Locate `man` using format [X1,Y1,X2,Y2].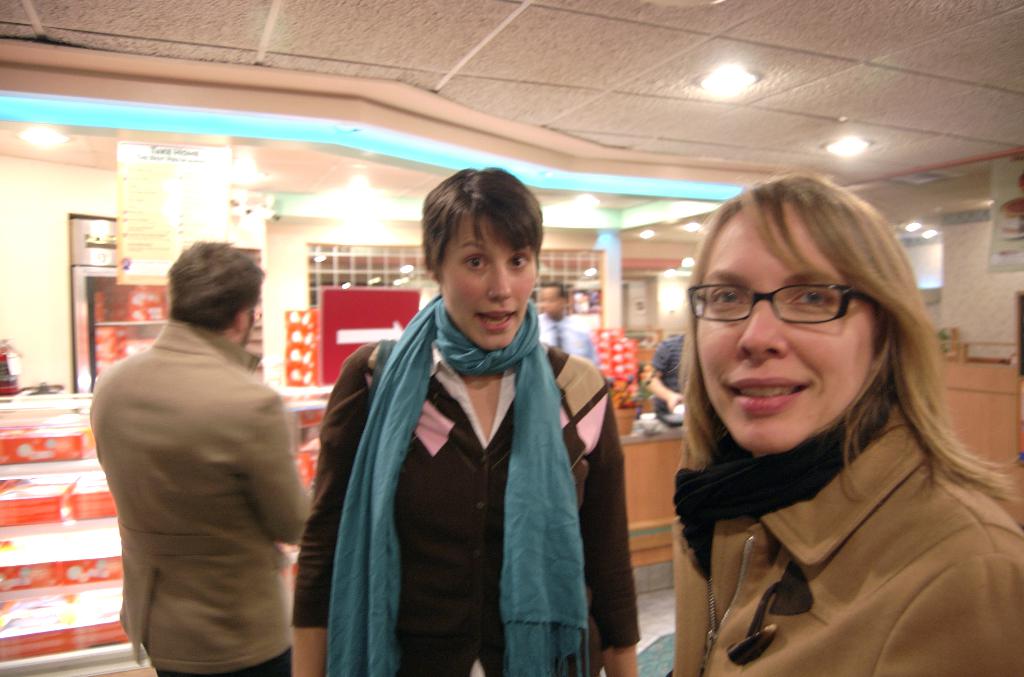
[77,229,316,676].
